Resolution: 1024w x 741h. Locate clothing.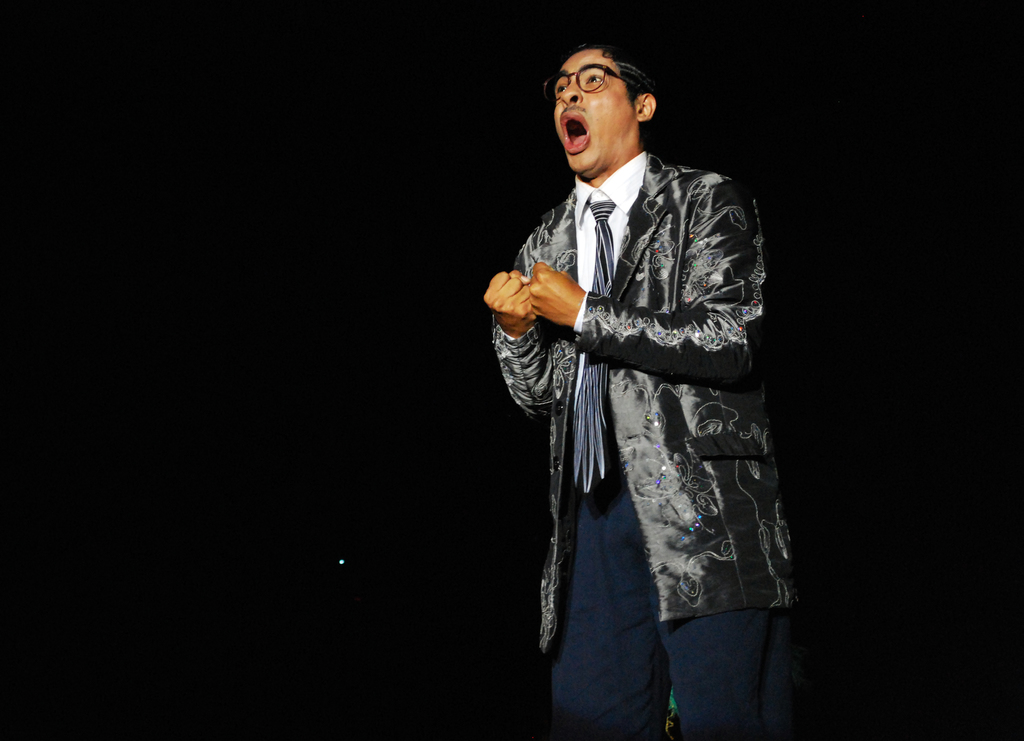
bbox(490, 107, 793, 673).
